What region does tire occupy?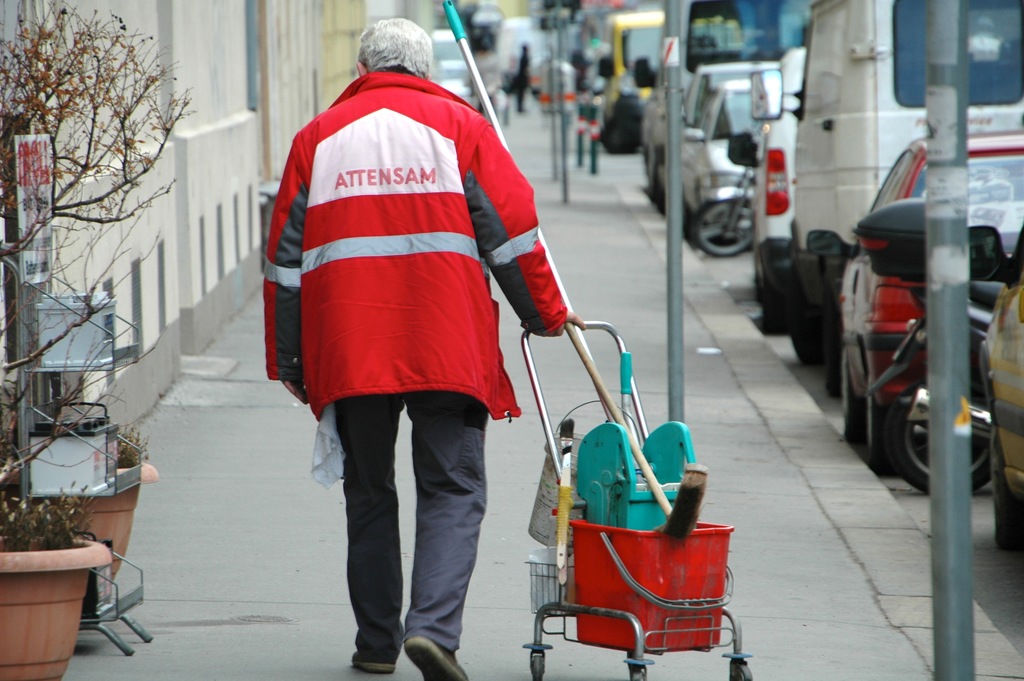
box(693, 195, 758, 254).
